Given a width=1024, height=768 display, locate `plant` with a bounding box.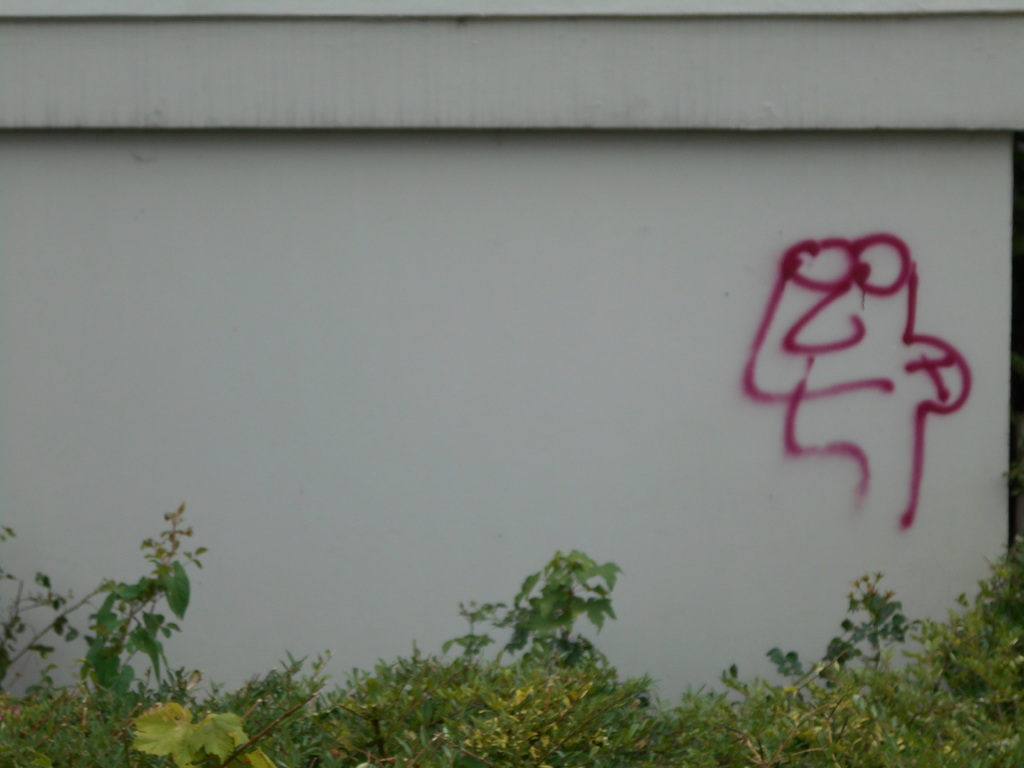
Located: left=767, top=650, right=805, bottom=689.
